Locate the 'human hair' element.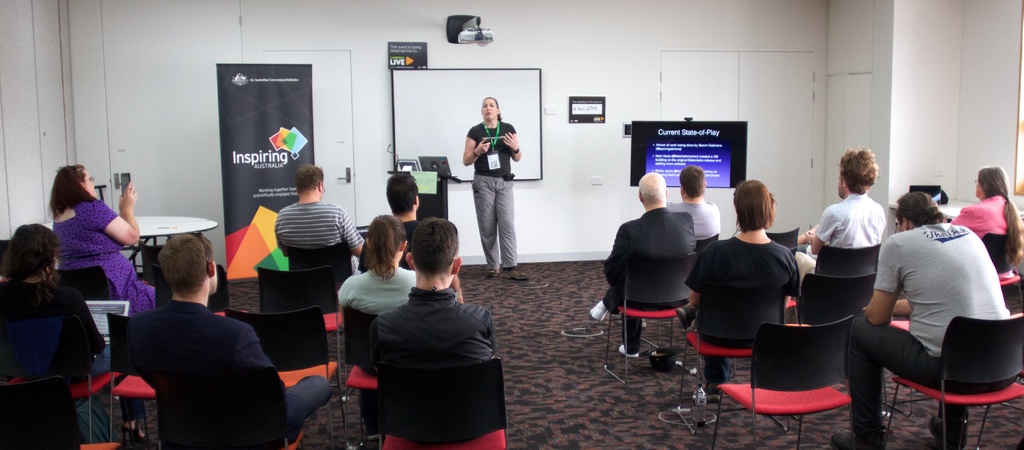
Element bbox: [left=364, top=209, right=408, bottom=282].
